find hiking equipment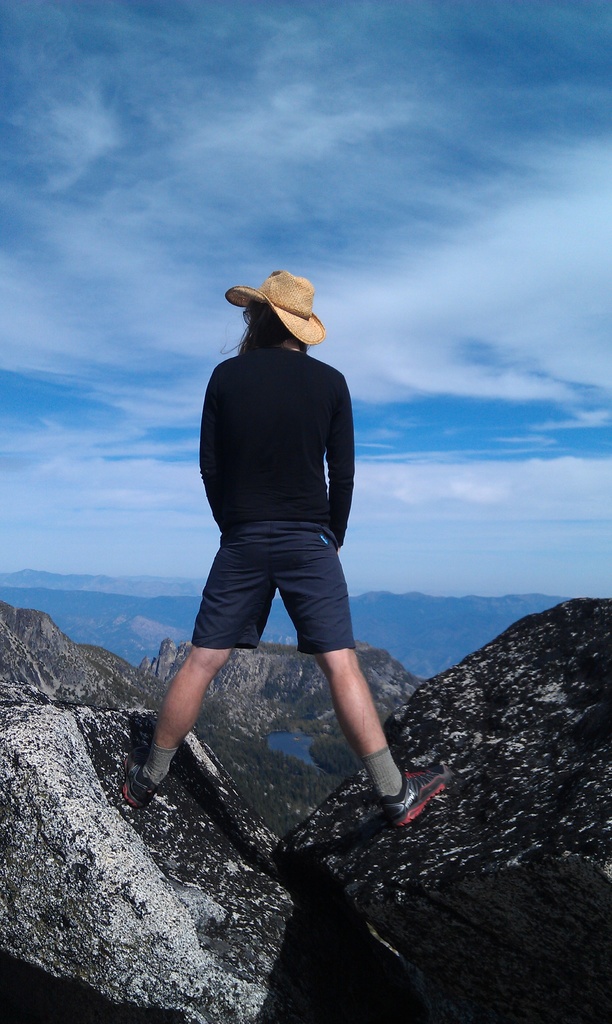
box=[110, 732, 171, 826]
